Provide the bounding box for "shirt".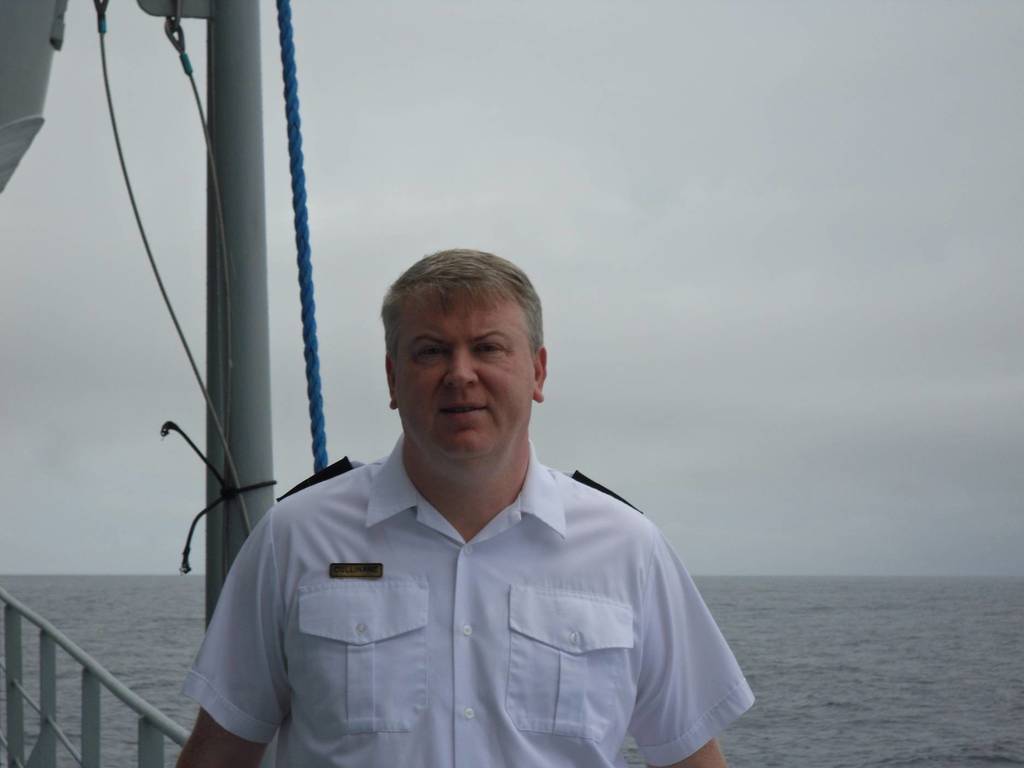
crop(175, 434, 756, 767).
